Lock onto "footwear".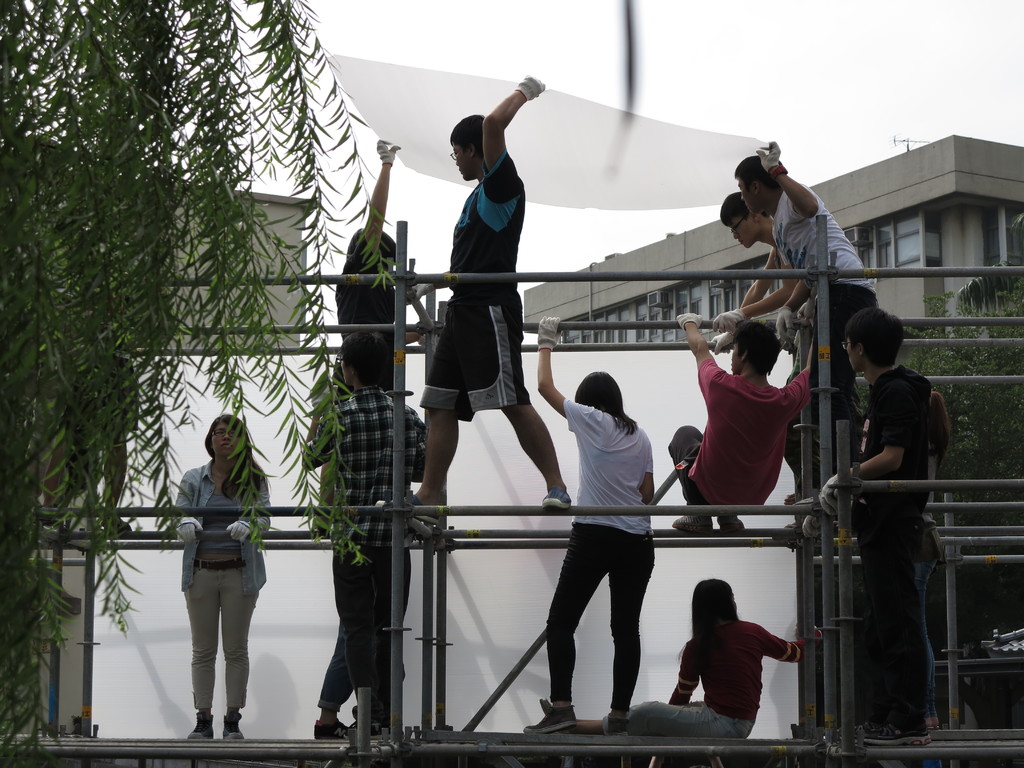
Locked: select_region(540, 698, 548, 717).
